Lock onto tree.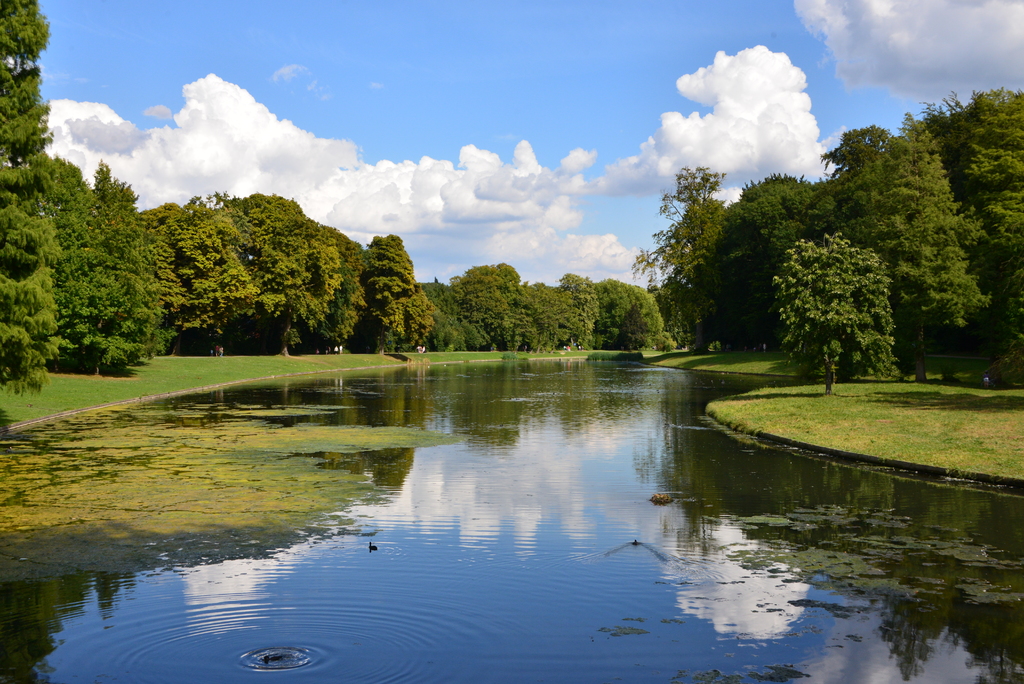
Locked: 531:264:602:357.
